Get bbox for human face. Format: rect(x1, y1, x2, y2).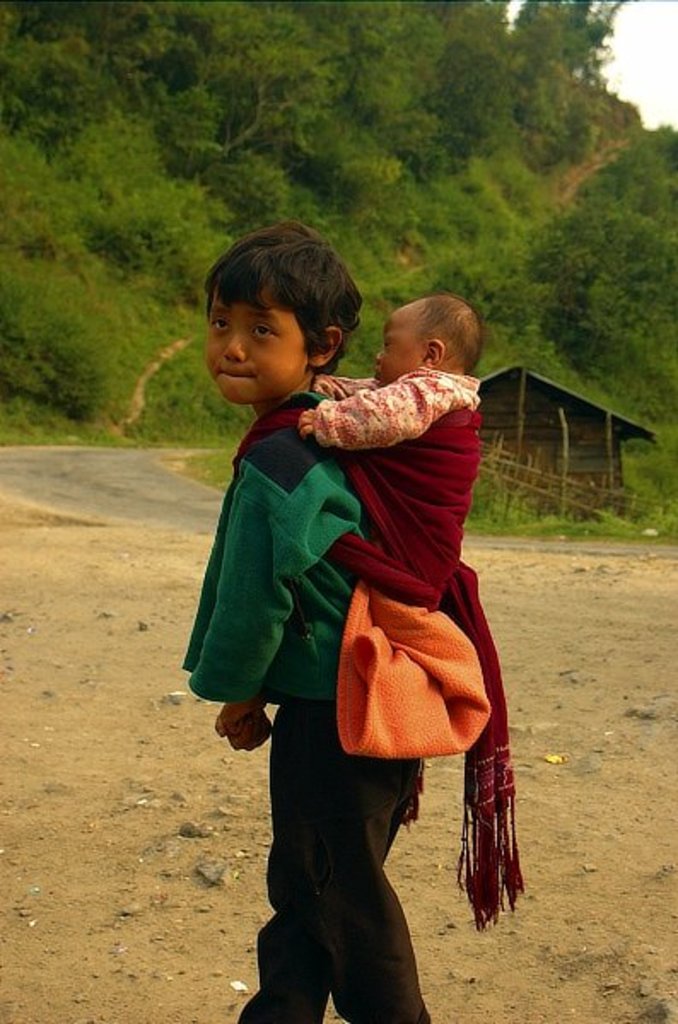
rect(374, 311, 425, 386).
